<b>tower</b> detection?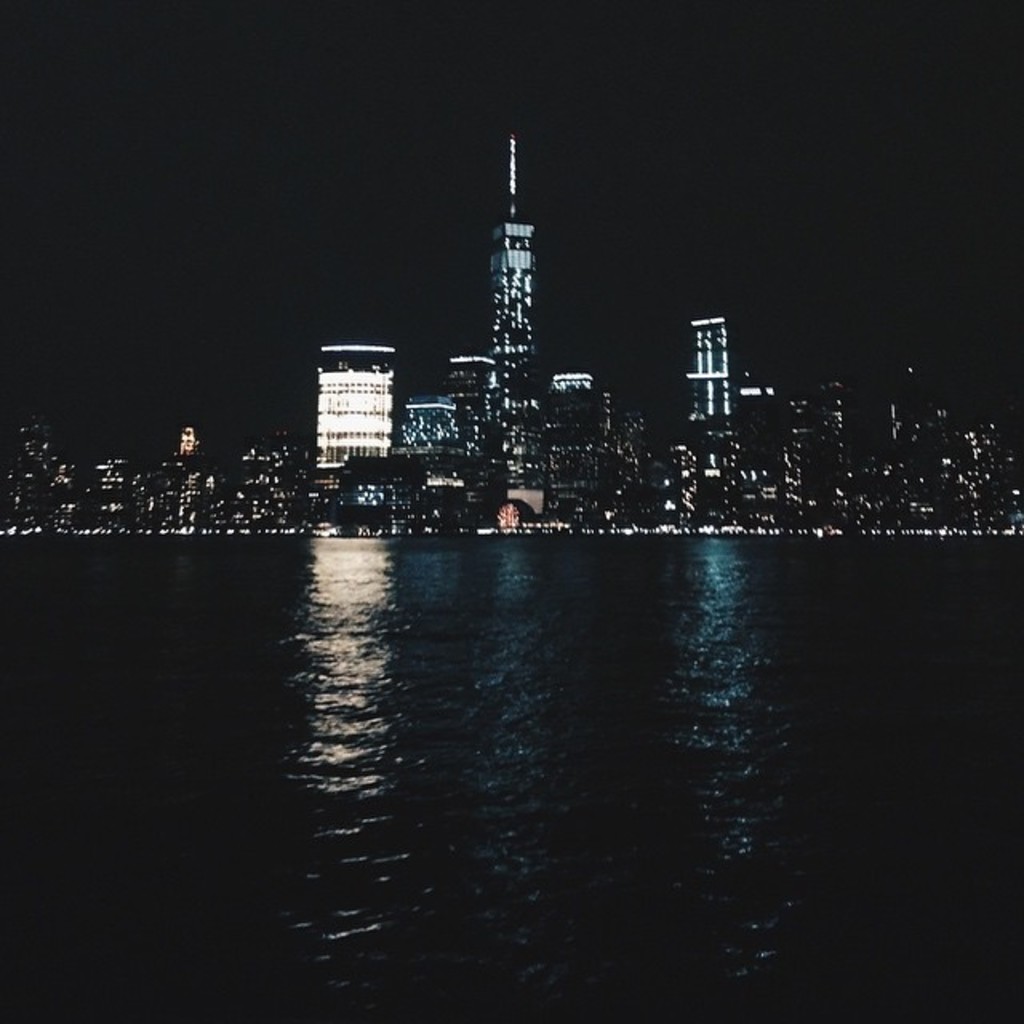
486:133:530:470
